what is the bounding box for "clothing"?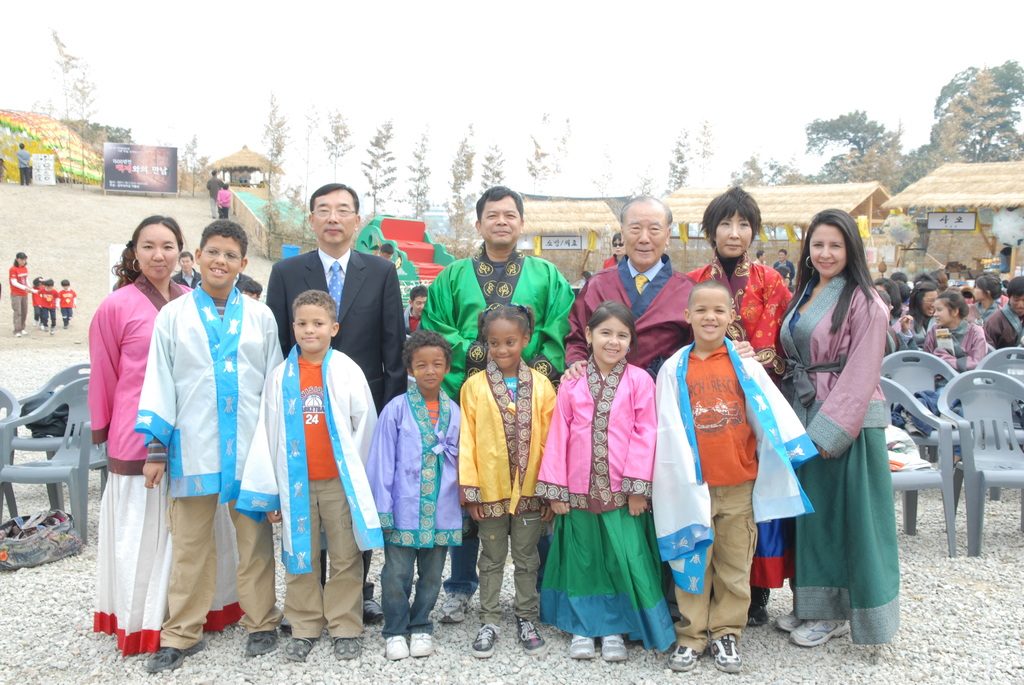
locate(15, 299, 31, 335).
